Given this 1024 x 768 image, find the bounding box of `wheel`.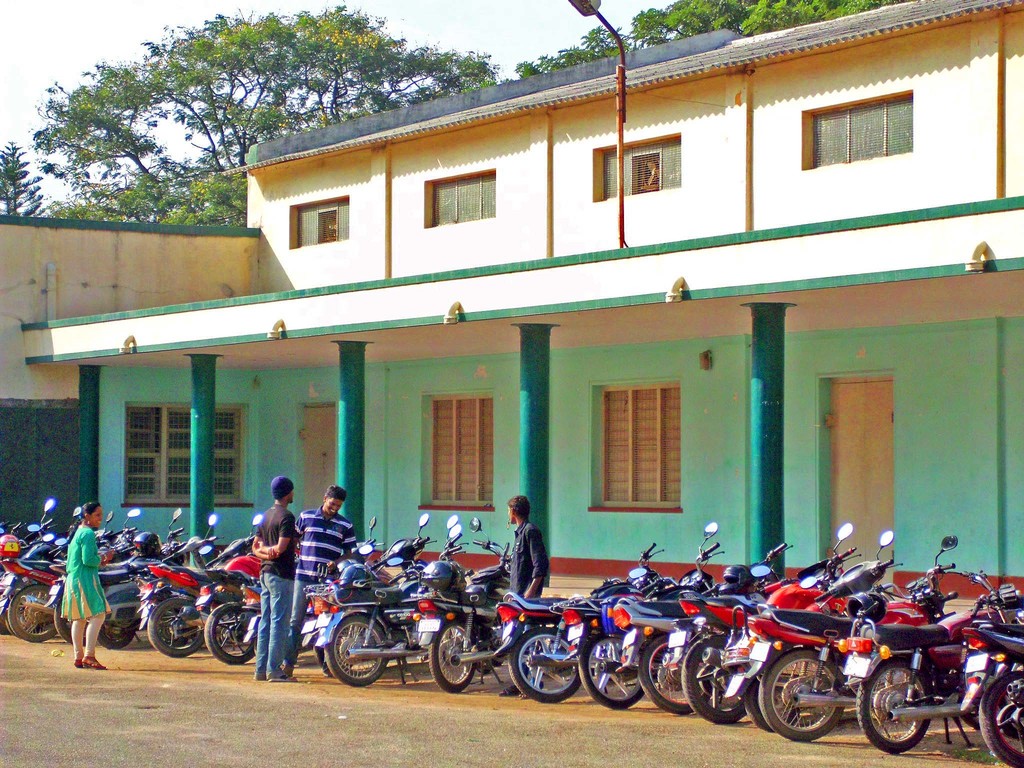
bbox(149, 595, 198, 660).
